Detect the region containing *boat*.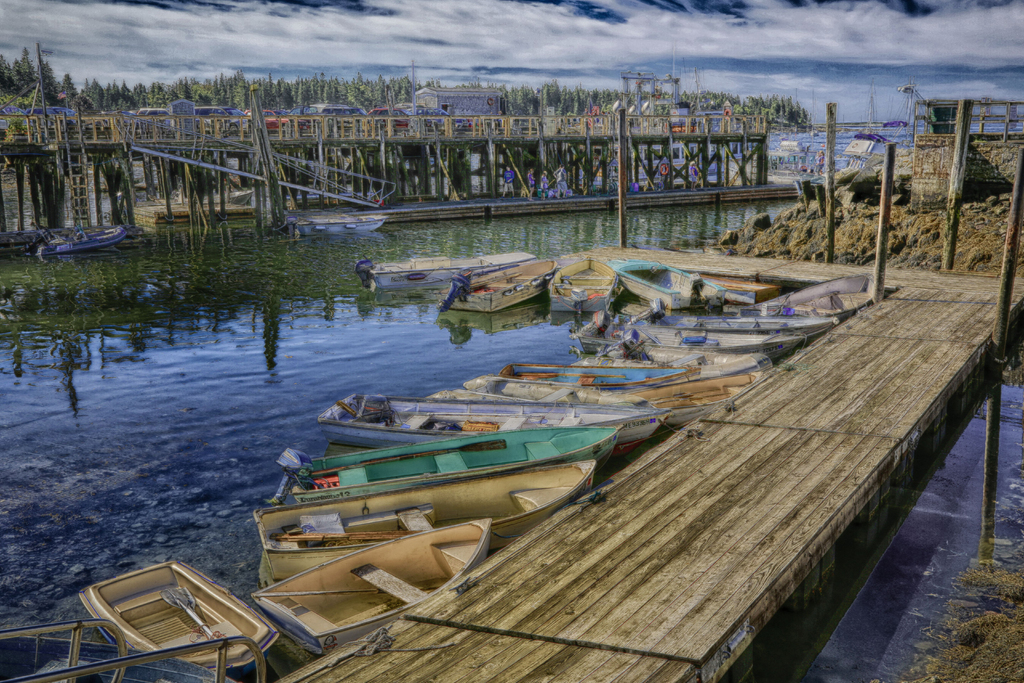
box=[228, 509, 487, 652].
